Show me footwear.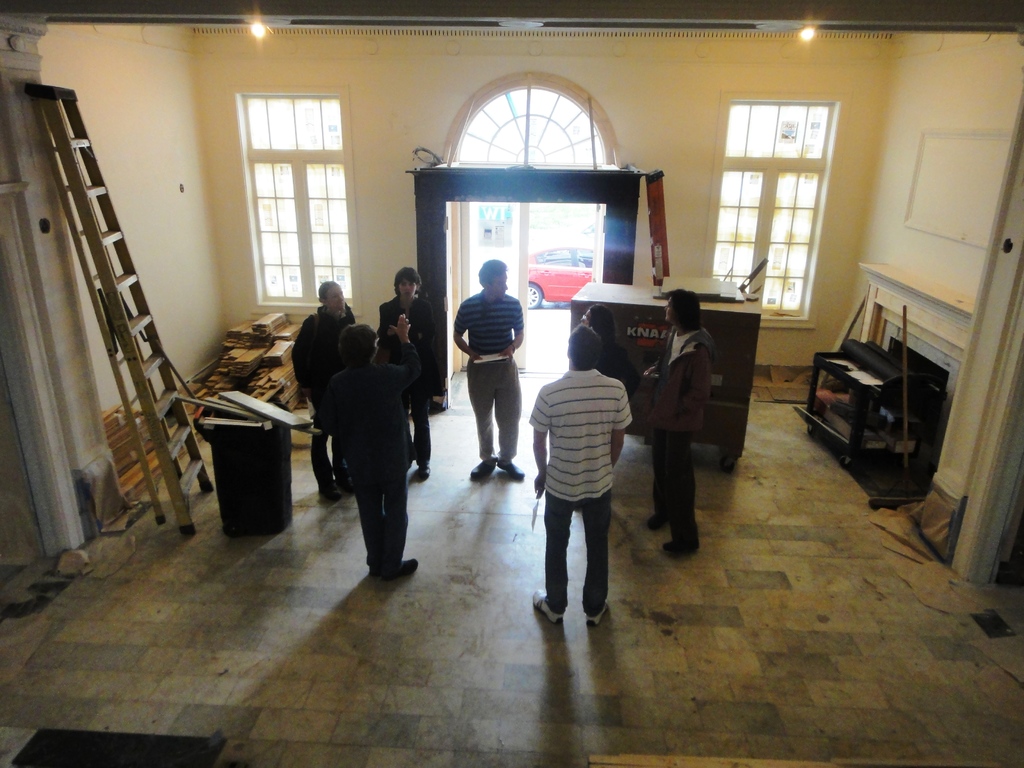
footwear is here: detection(367, 565, 377, 577).
